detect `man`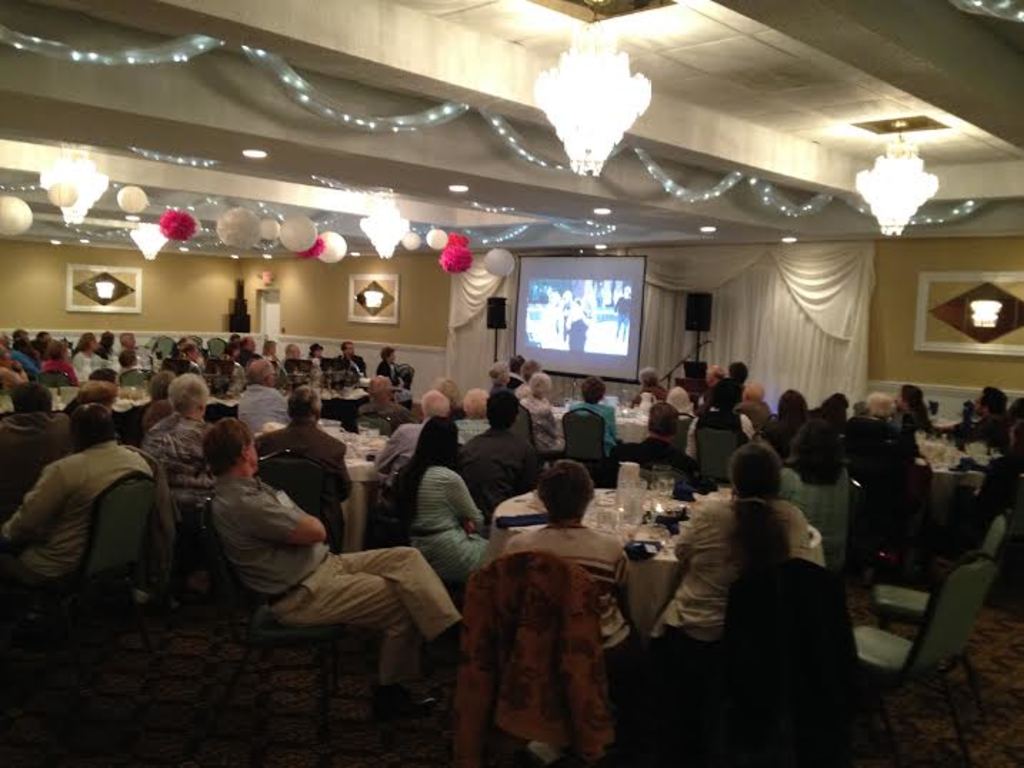
bbox=(11, 404, 153, 578)
